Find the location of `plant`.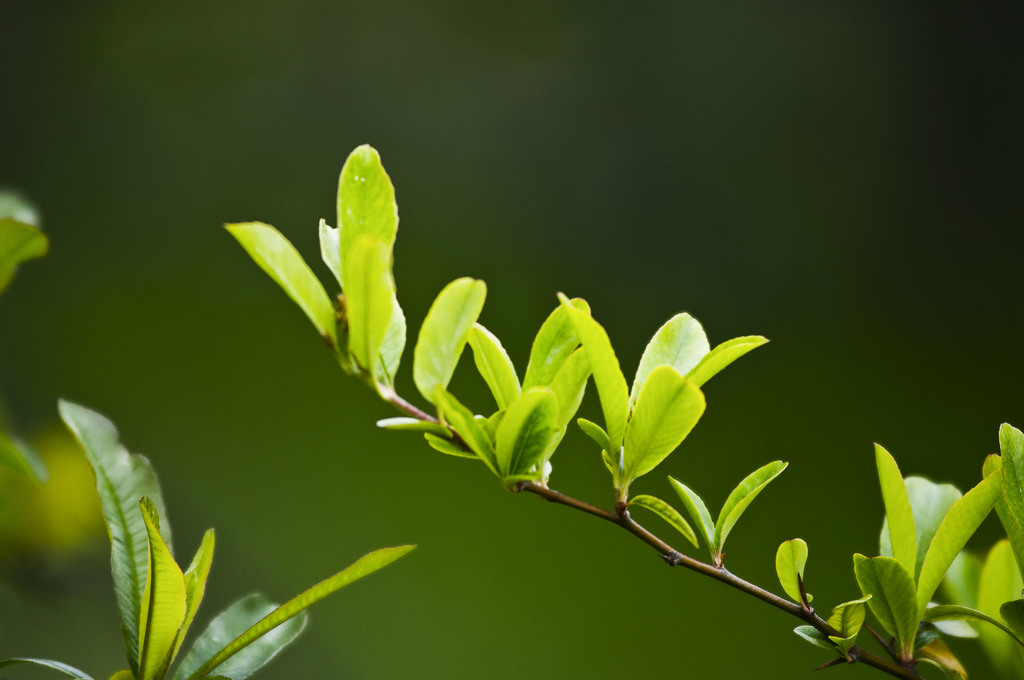
Location: left=218, top=140, right=1023, bottom=679.
